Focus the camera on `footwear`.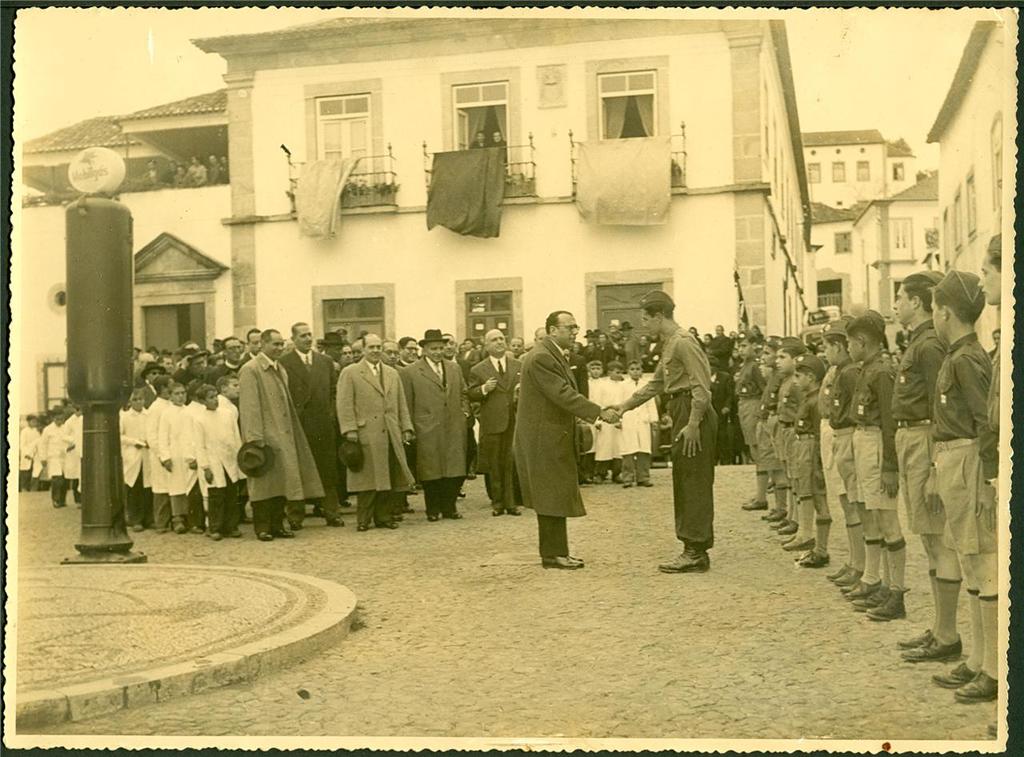
Focus region: box(170, 513, 182, 527).
